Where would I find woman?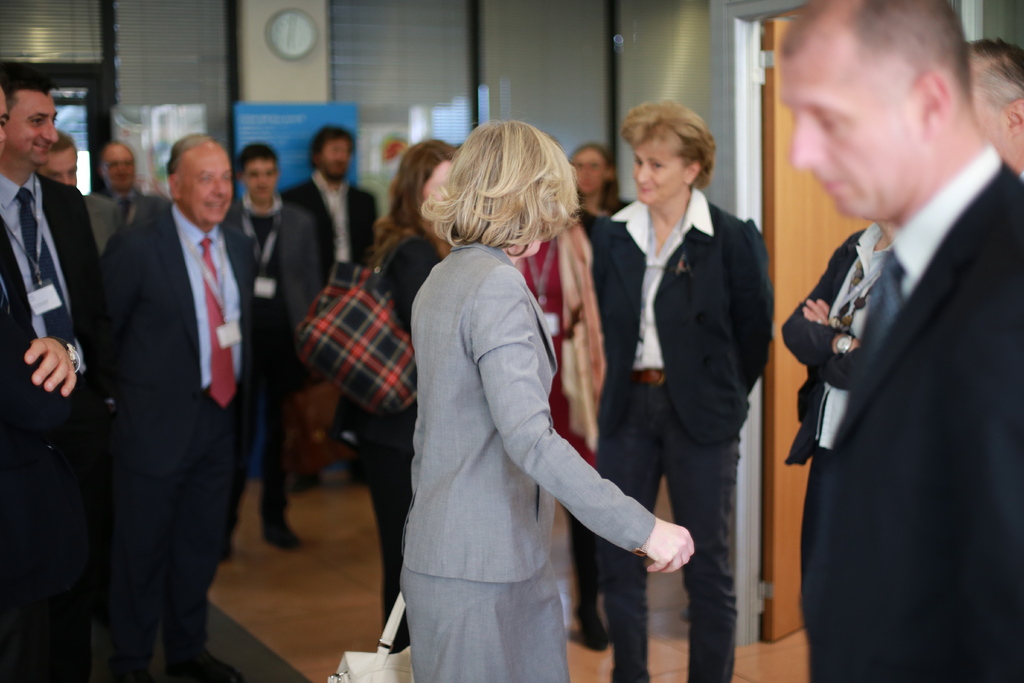
At 598:102:770:682.
